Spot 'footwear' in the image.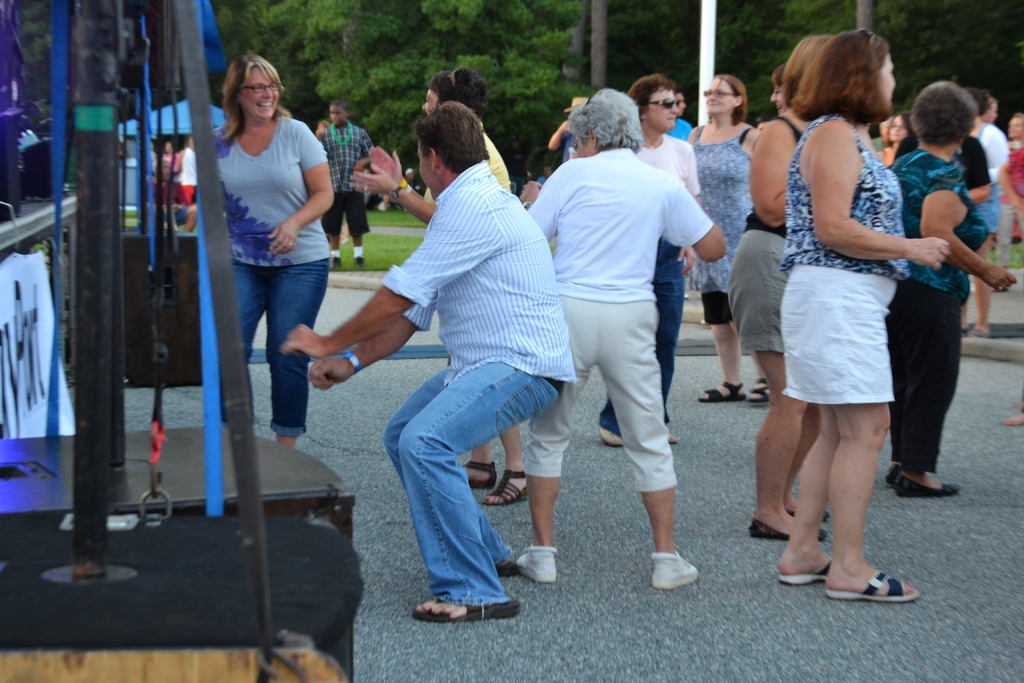
'footwear' found at locate(332, 254, 342, 270).
